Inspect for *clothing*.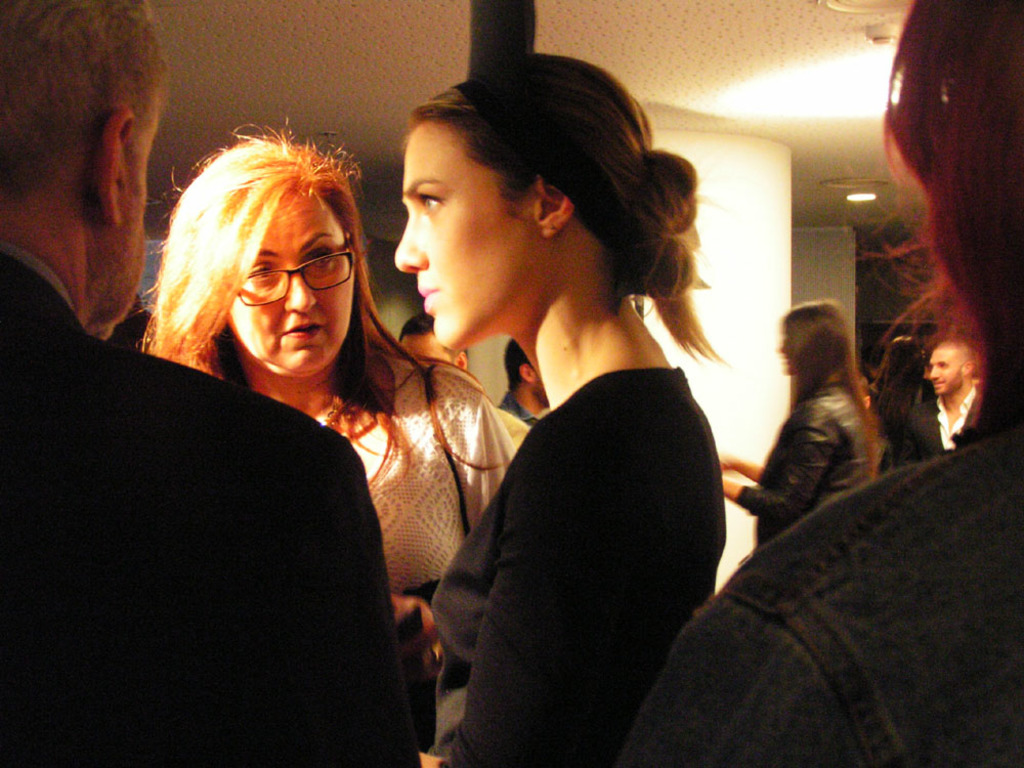
Inspection: region(426, 239, 754, 759).
